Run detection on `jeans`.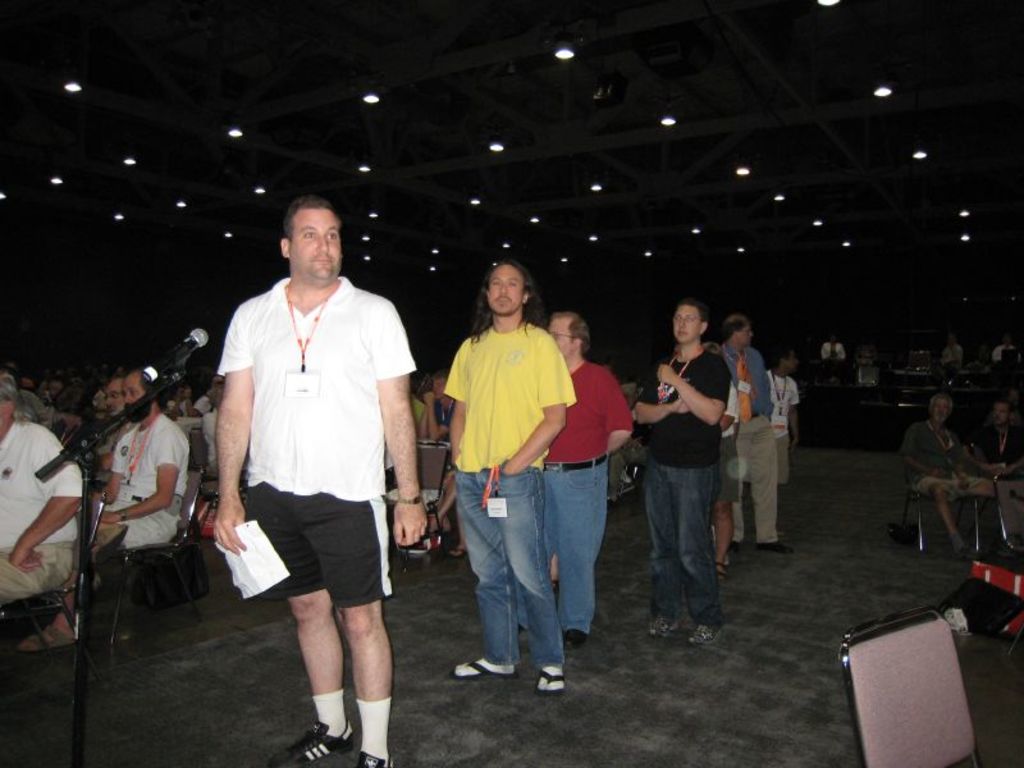
Result: region(525, 470, 602, 632).
